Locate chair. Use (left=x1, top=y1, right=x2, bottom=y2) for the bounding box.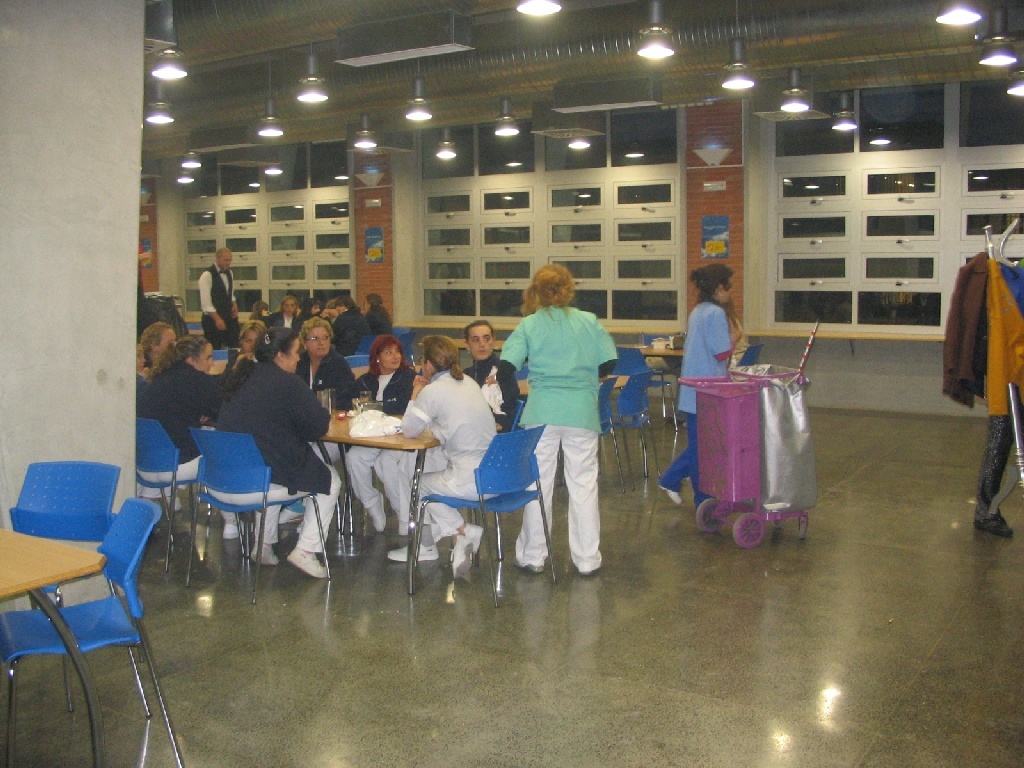
(left=188, top=428, right=342, bottom=606).
